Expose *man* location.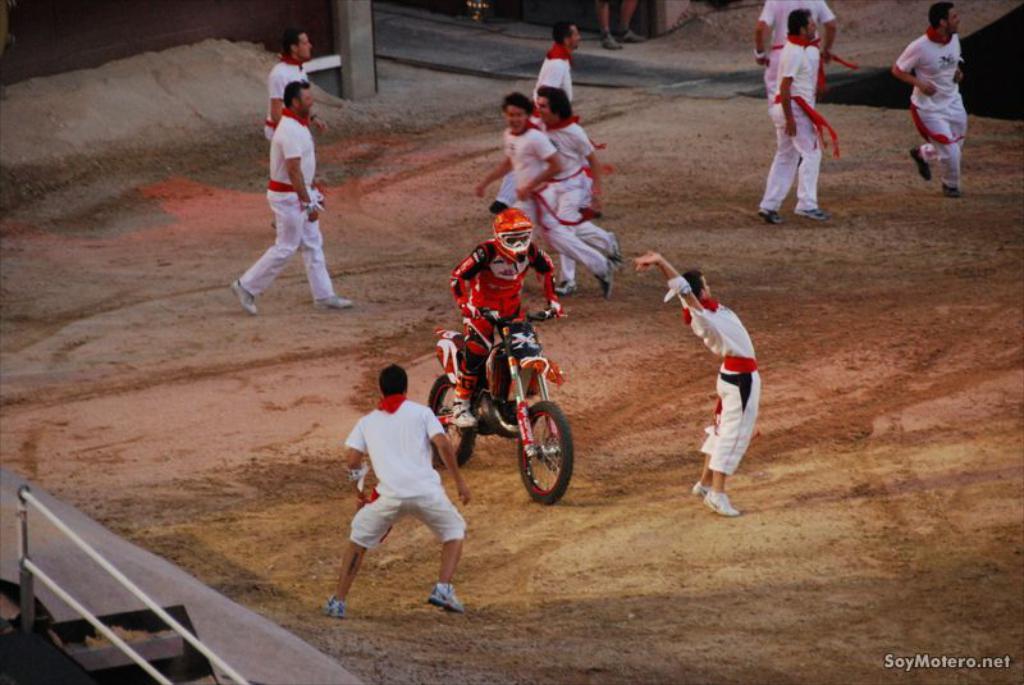
Exposed at Rect(748, 0, 846, 114).
